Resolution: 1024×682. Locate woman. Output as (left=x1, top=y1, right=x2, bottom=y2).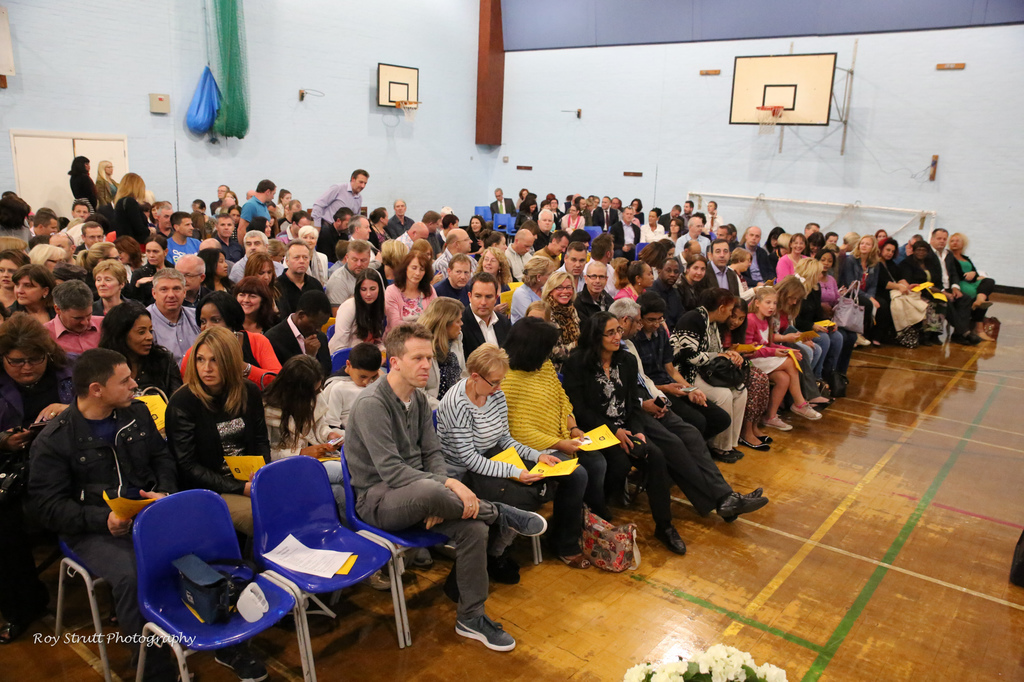
(left=181, top=295, right=281, bottom=402).
